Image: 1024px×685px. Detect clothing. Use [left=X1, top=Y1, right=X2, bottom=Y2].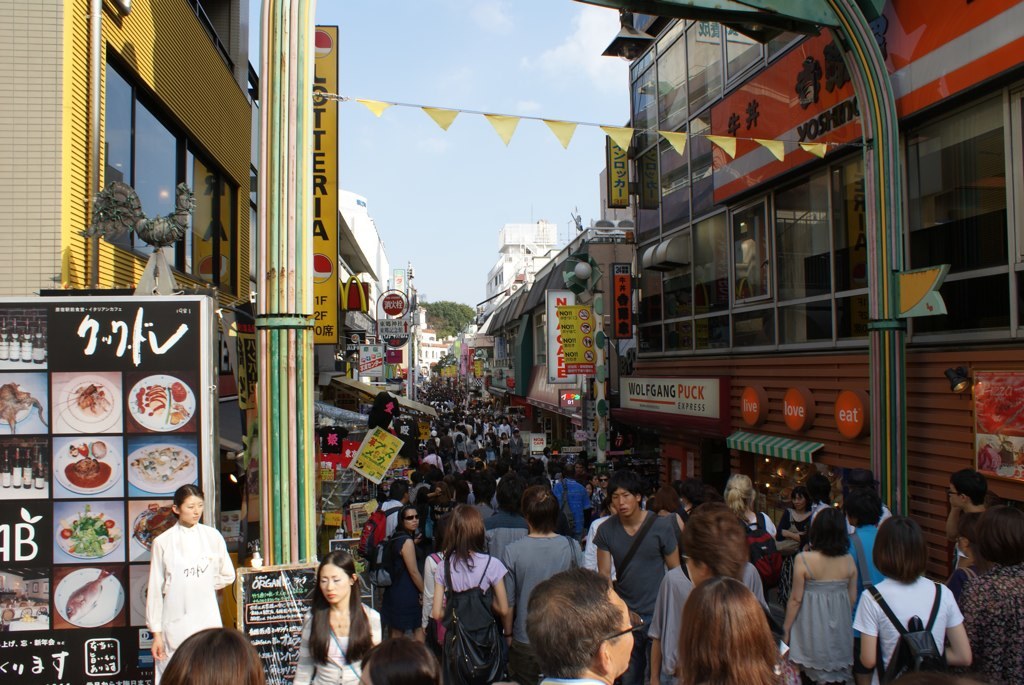
[left=442, top=553, right=498, bottom=601].
